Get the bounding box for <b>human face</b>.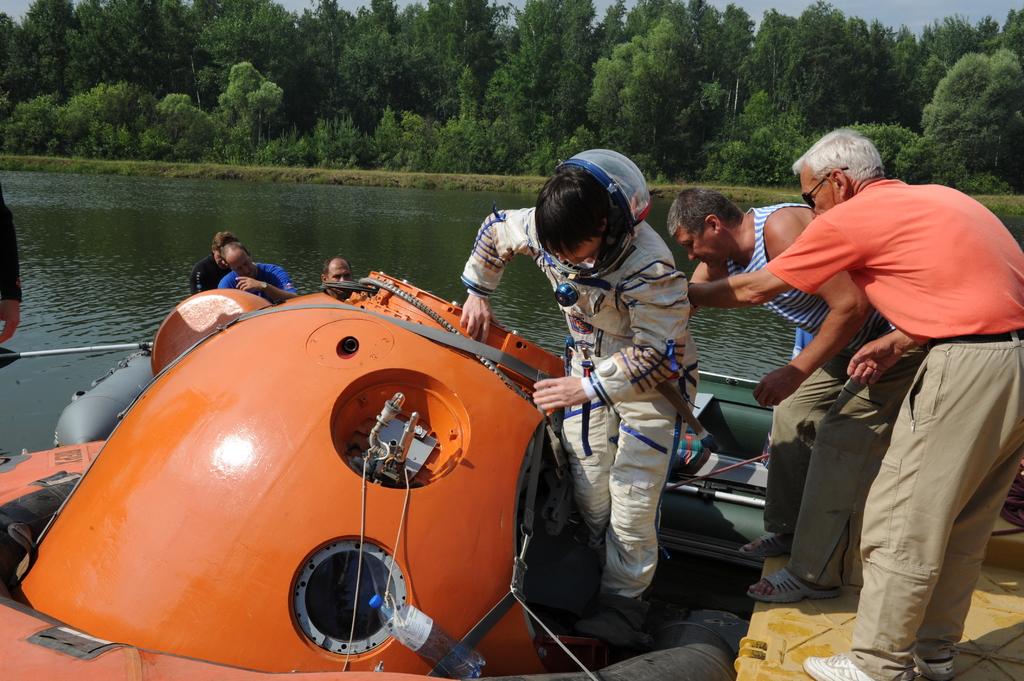
l=673, t=225, r=731, b=267.
